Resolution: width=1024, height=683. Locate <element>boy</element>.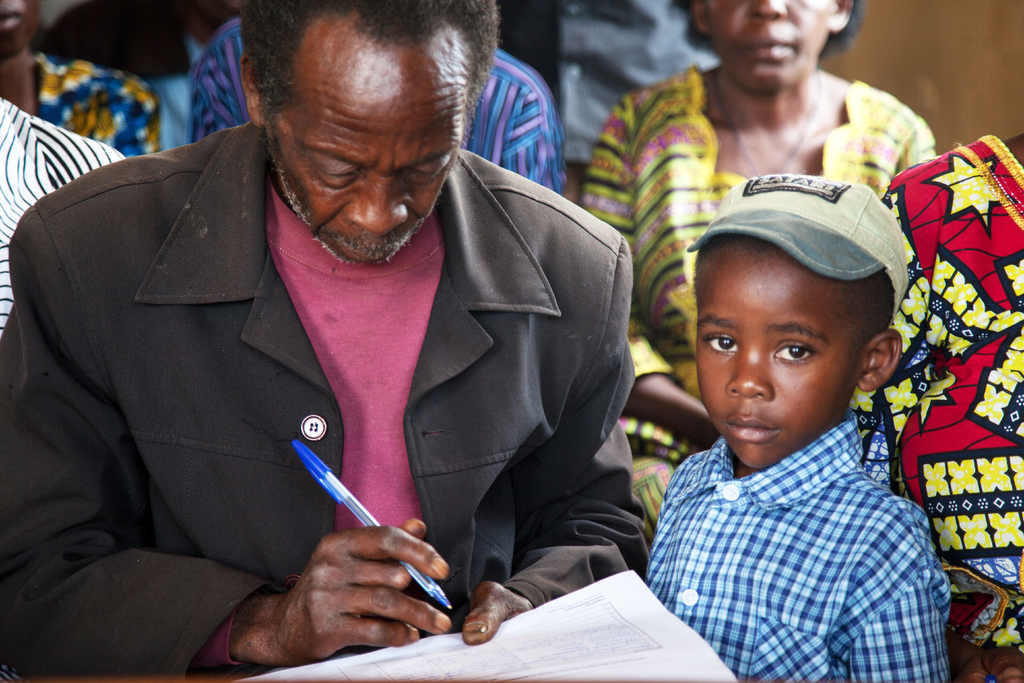
678,165,941,642.
